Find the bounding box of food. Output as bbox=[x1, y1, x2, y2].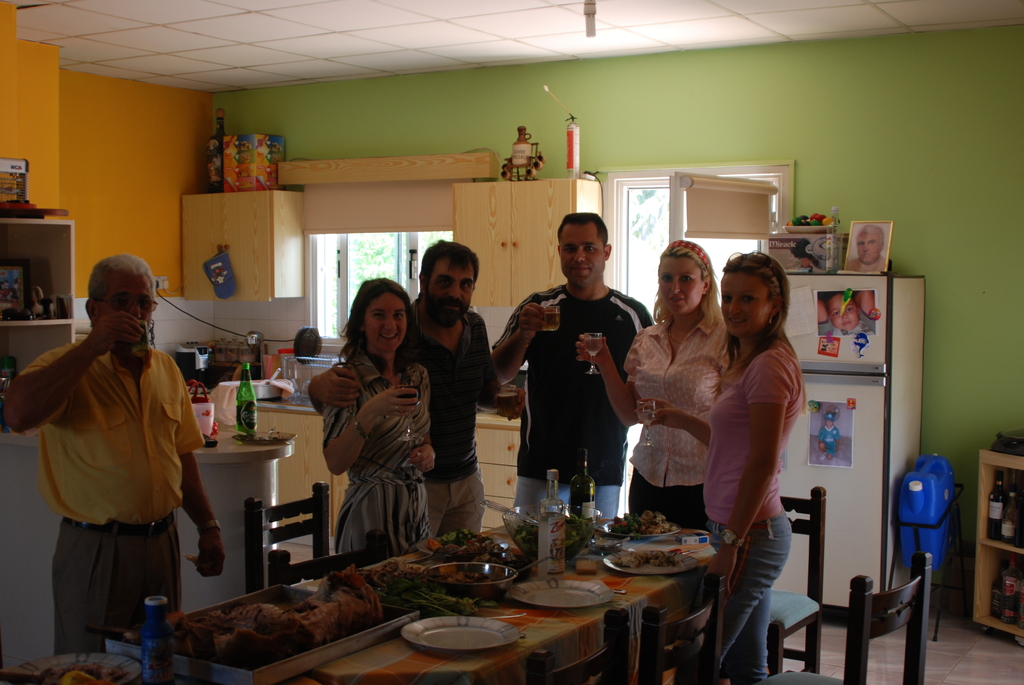
bbox=[238, 352, 257, 366].
